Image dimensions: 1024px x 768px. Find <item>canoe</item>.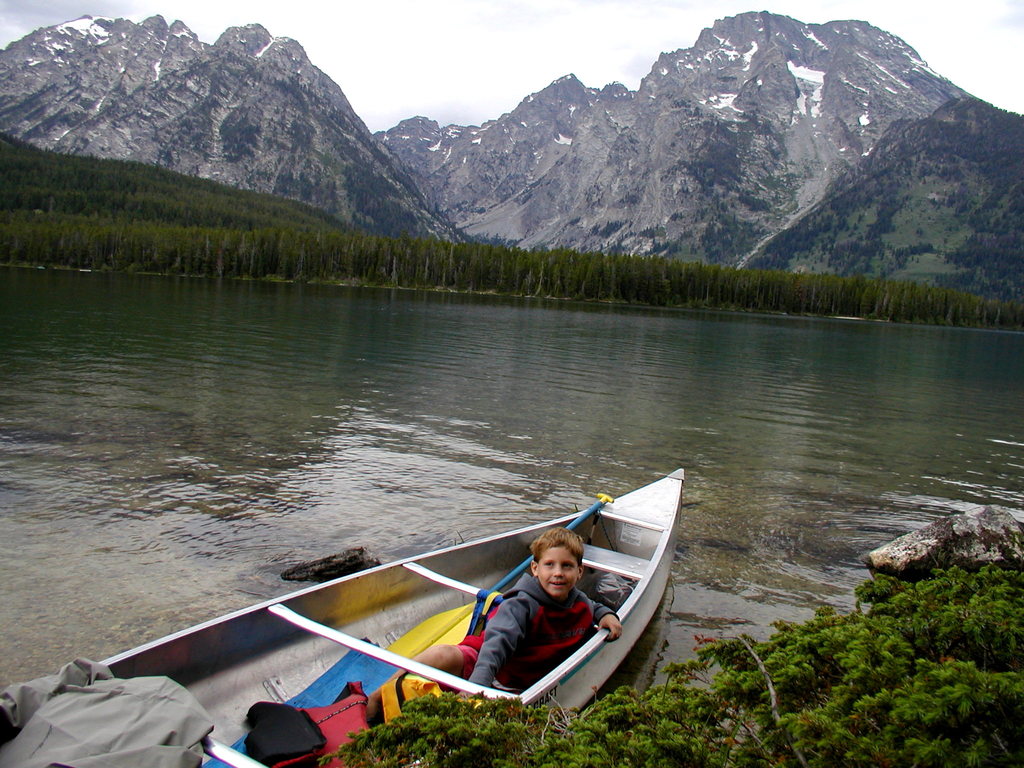
left=0, top=461, right=683, bottom=767.
